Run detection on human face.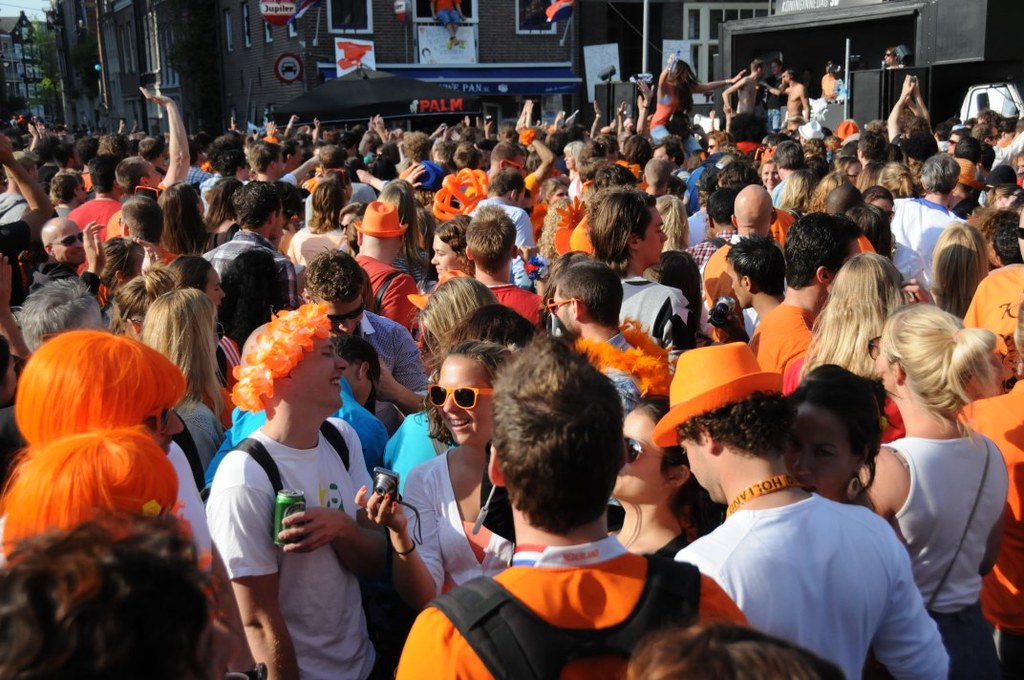
Result: [430, 233, 457, 280].
